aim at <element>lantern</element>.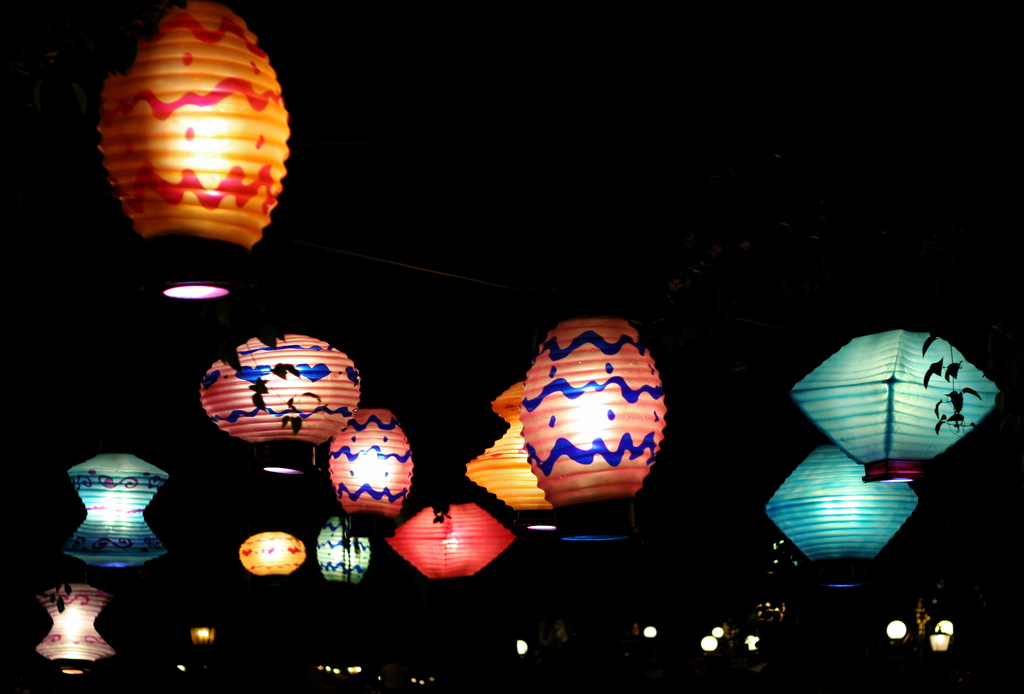
Aimed at <box>187,624,220,649</box>.
